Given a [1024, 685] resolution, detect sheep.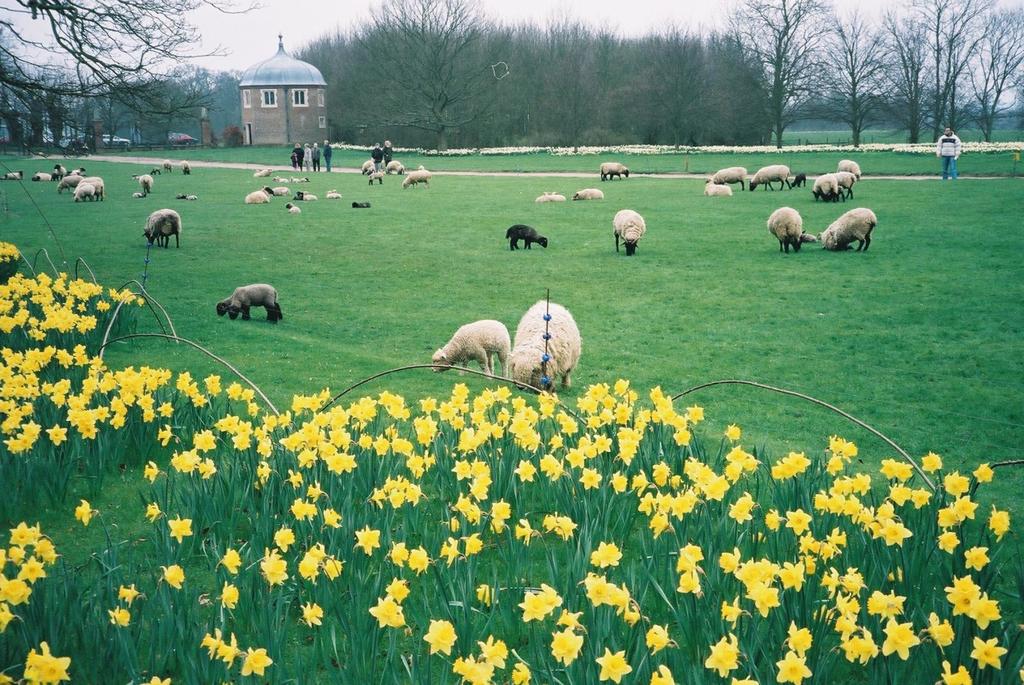
l=215, t=283, r=285, b=324.
